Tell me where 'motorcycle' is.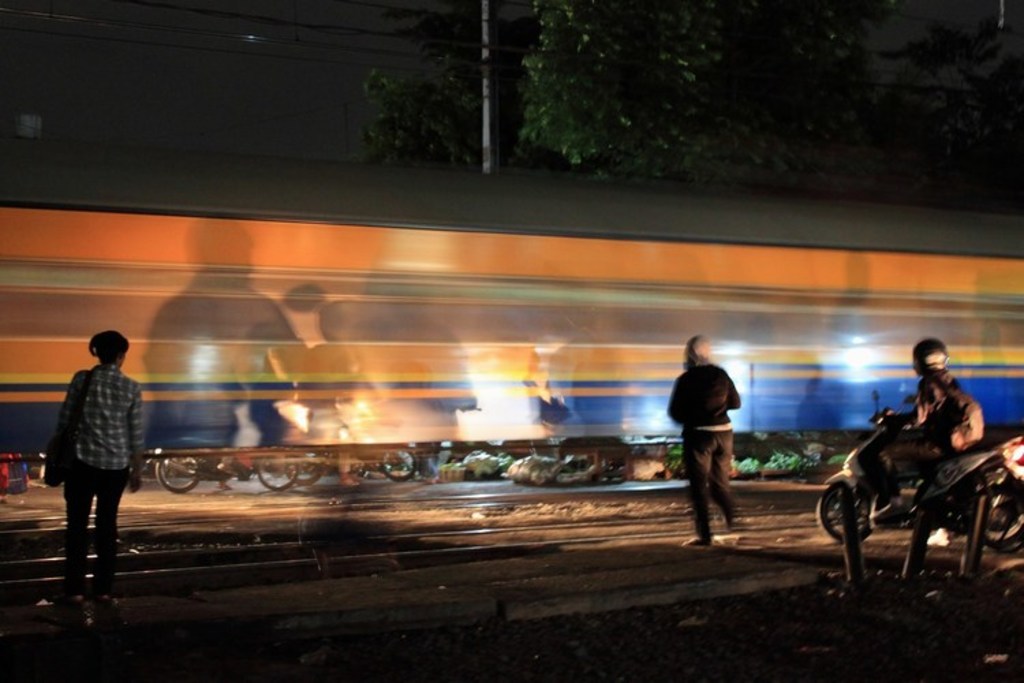
'motorcycle' is at locate(289, 460, 421, 494).
